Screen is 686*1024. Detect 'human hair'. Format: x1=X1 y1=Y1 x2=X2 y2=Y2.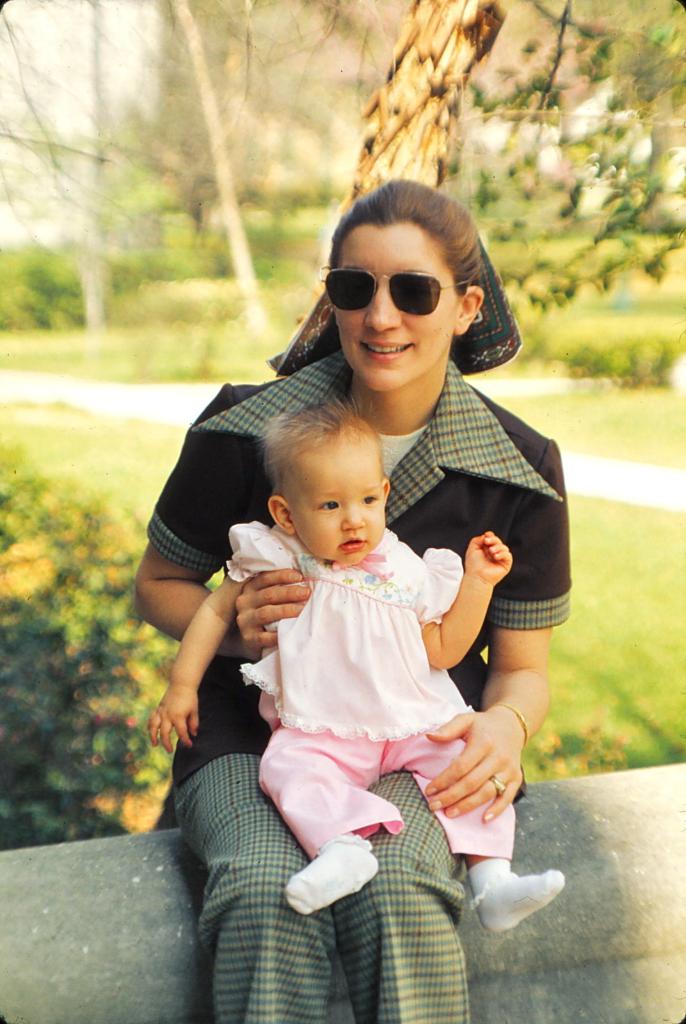
x1=262 y1=398 x2=379 y2=502.
